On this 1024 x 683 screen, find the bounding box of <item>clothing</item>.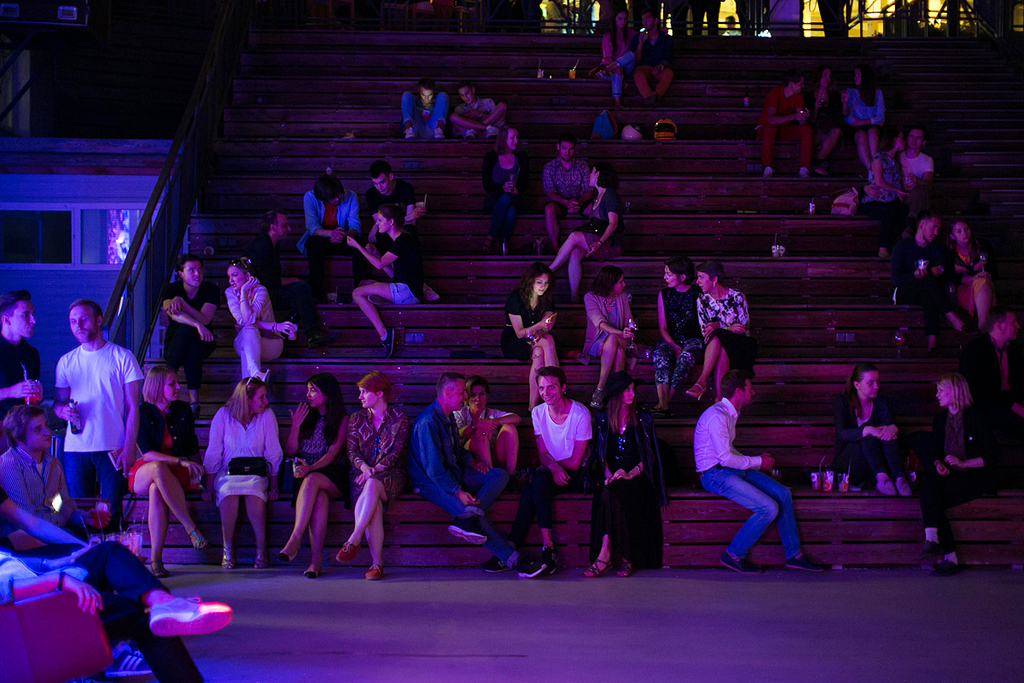
Bounding box: [407, 395, 518, 564].
